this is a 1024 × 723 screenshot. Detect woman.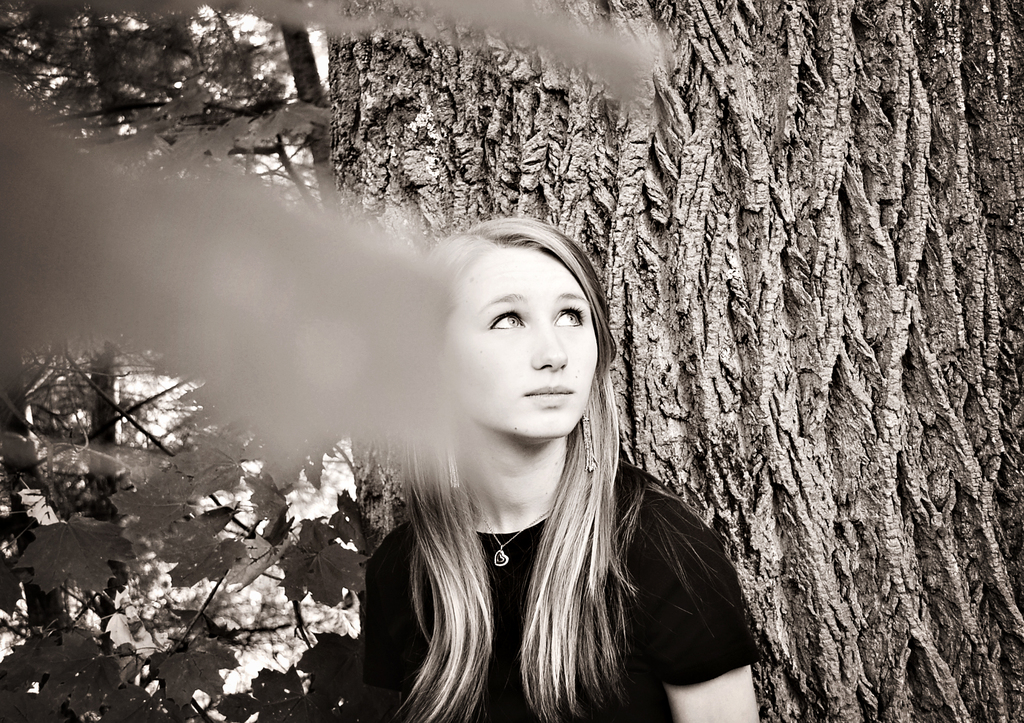
box=[394, 167, 704, 669].
